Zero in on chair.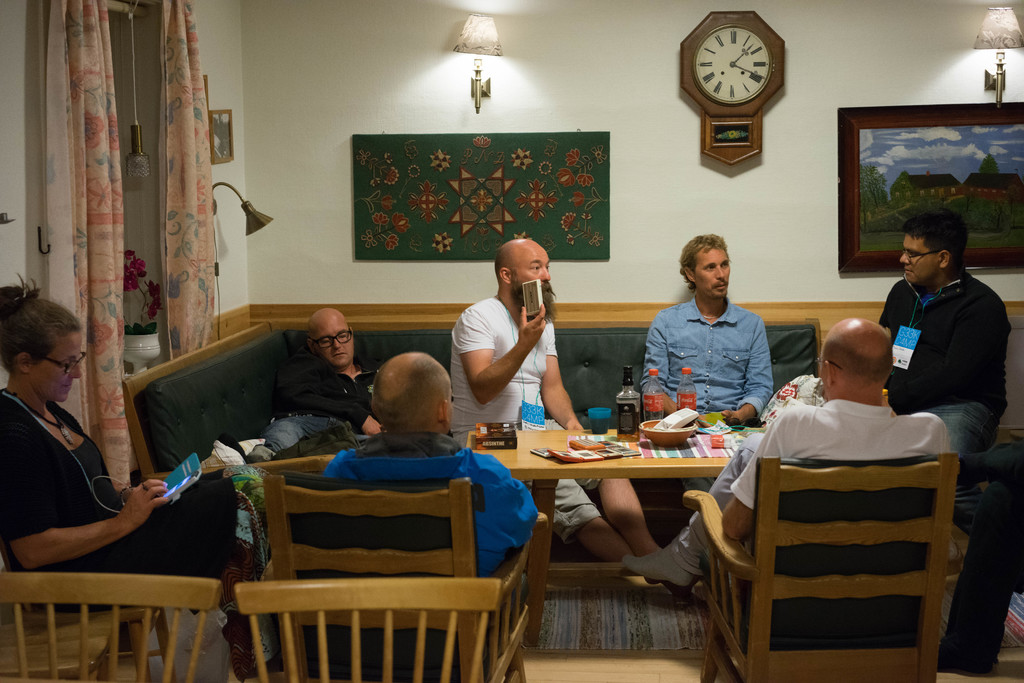
Zeroed in: x1=257, y1=471, x2=550, y2=682.
